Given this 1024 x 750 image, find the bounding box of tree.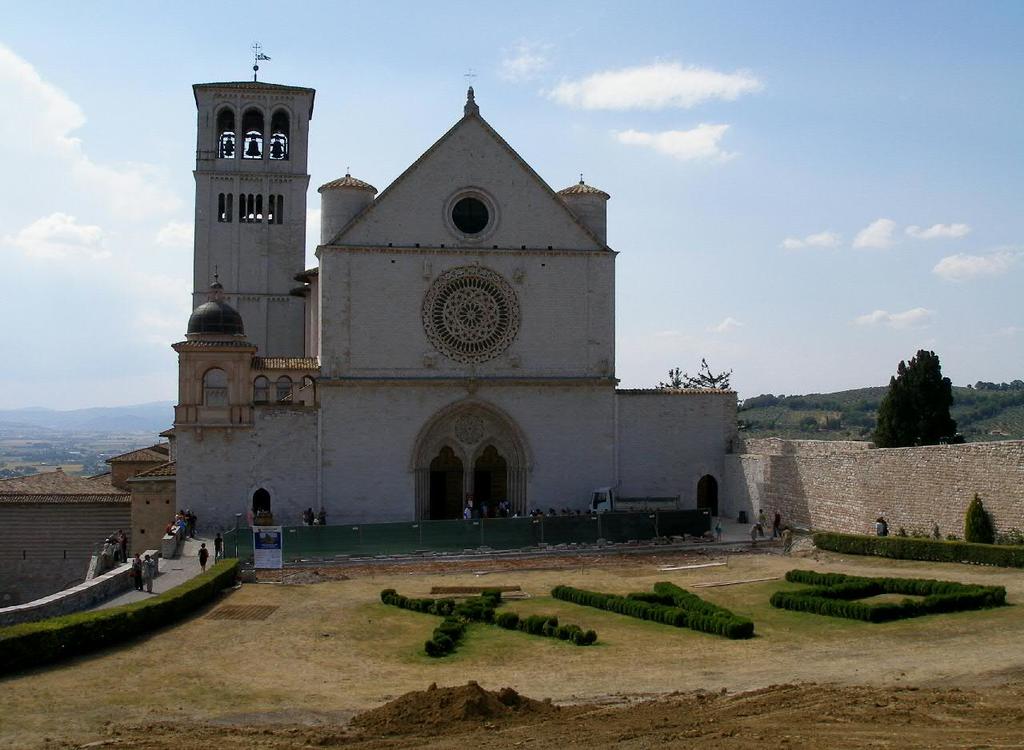
pyautogui.locateOnScreen(882, 335, 966, 446).
